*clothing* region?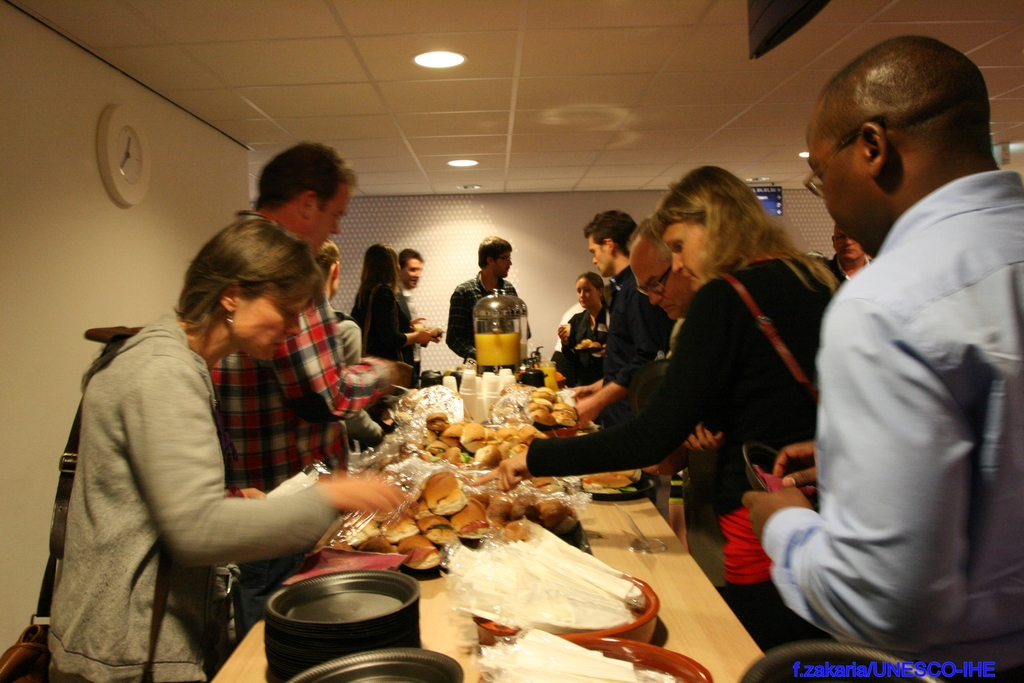
[x1=394, y1=308, x2=442, y2=398]
